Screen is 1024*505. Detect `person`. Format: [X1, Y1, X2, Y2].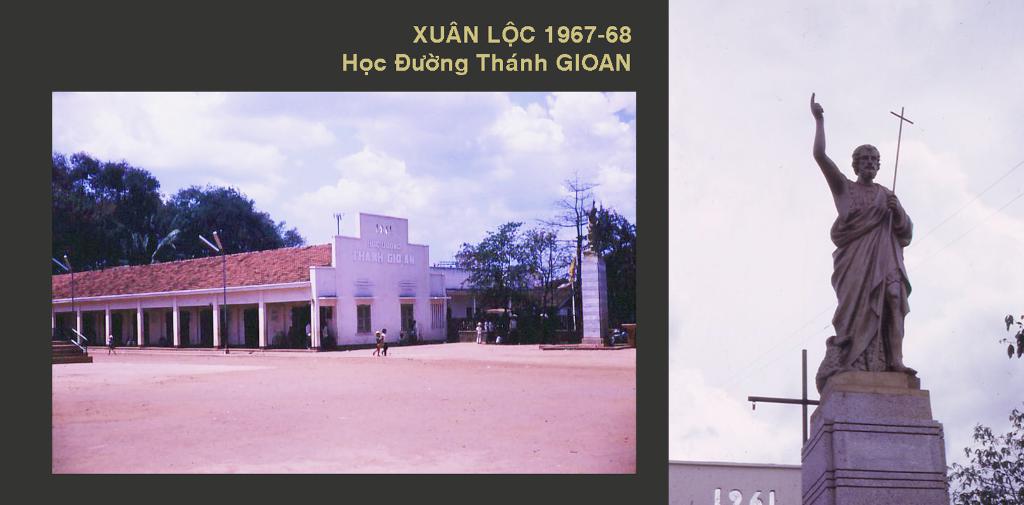
[102, 321, 122, 357].
